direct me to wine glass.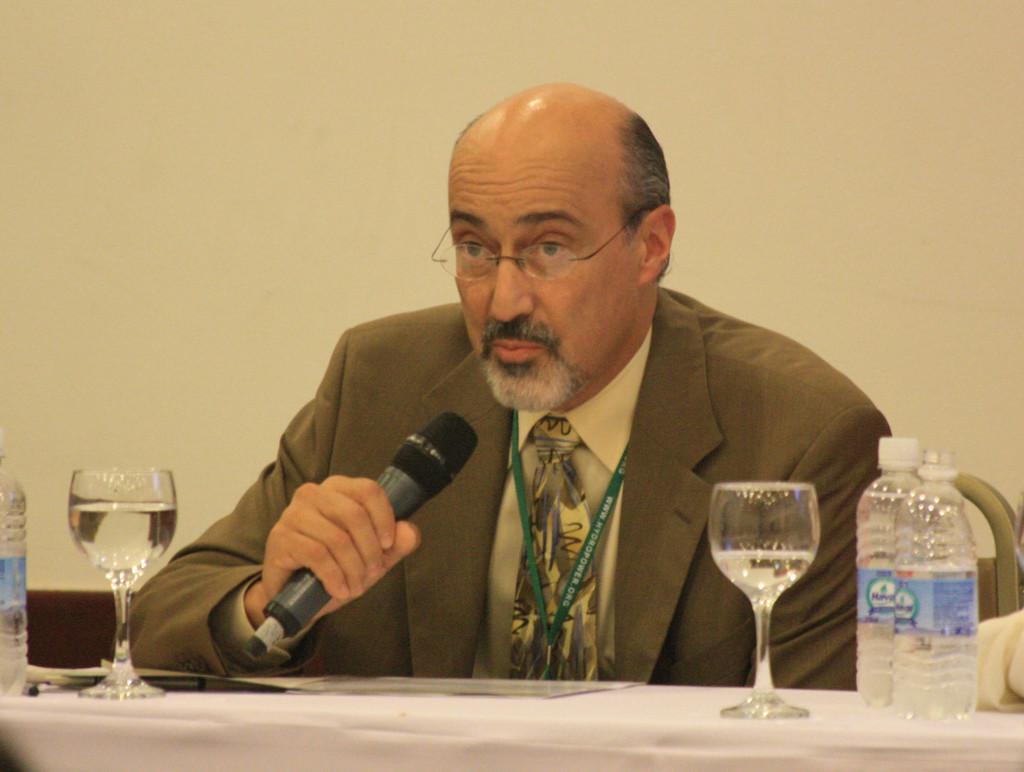
Direction: {"x1": 710, "y1": 479, "x2": 820, "y2": 723}.
